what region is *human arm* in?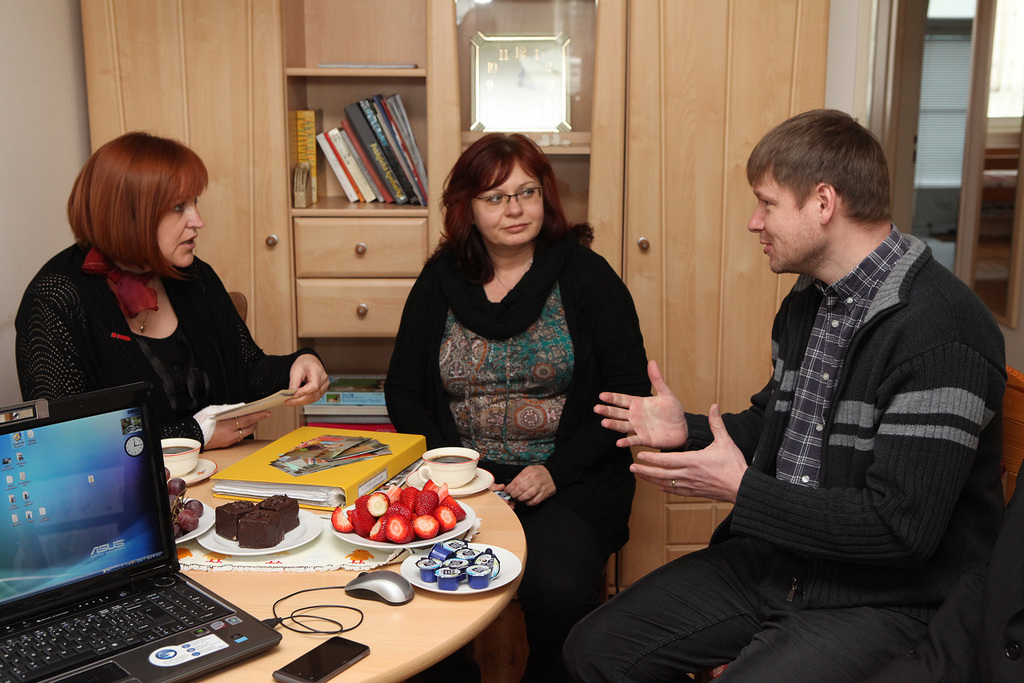
[627, 337, 976, 556].
